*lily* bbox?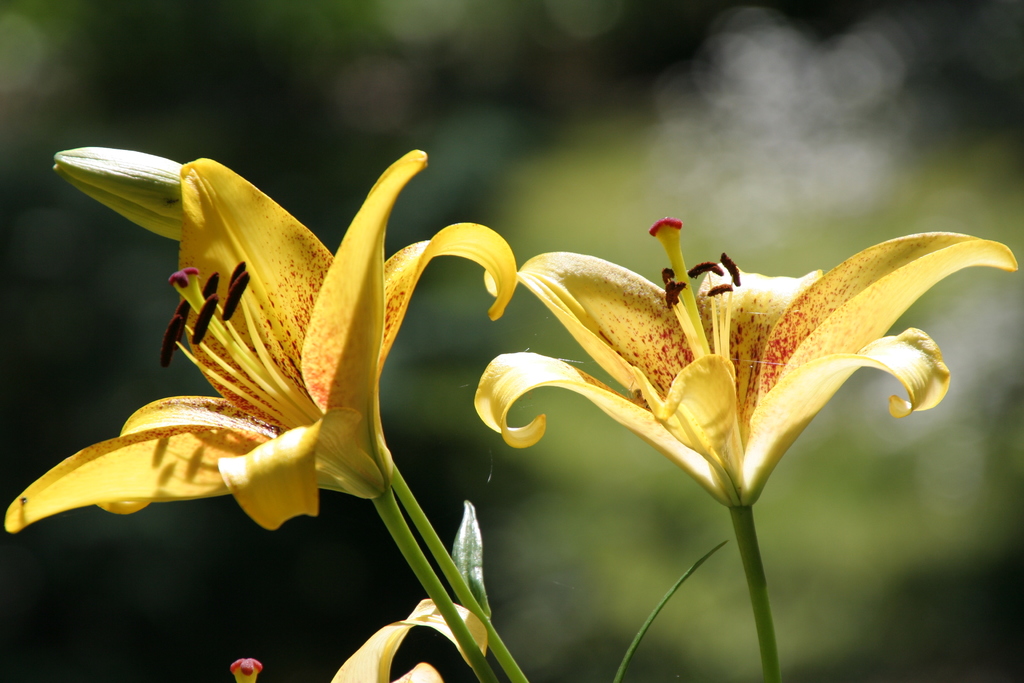
3,147,517,545
